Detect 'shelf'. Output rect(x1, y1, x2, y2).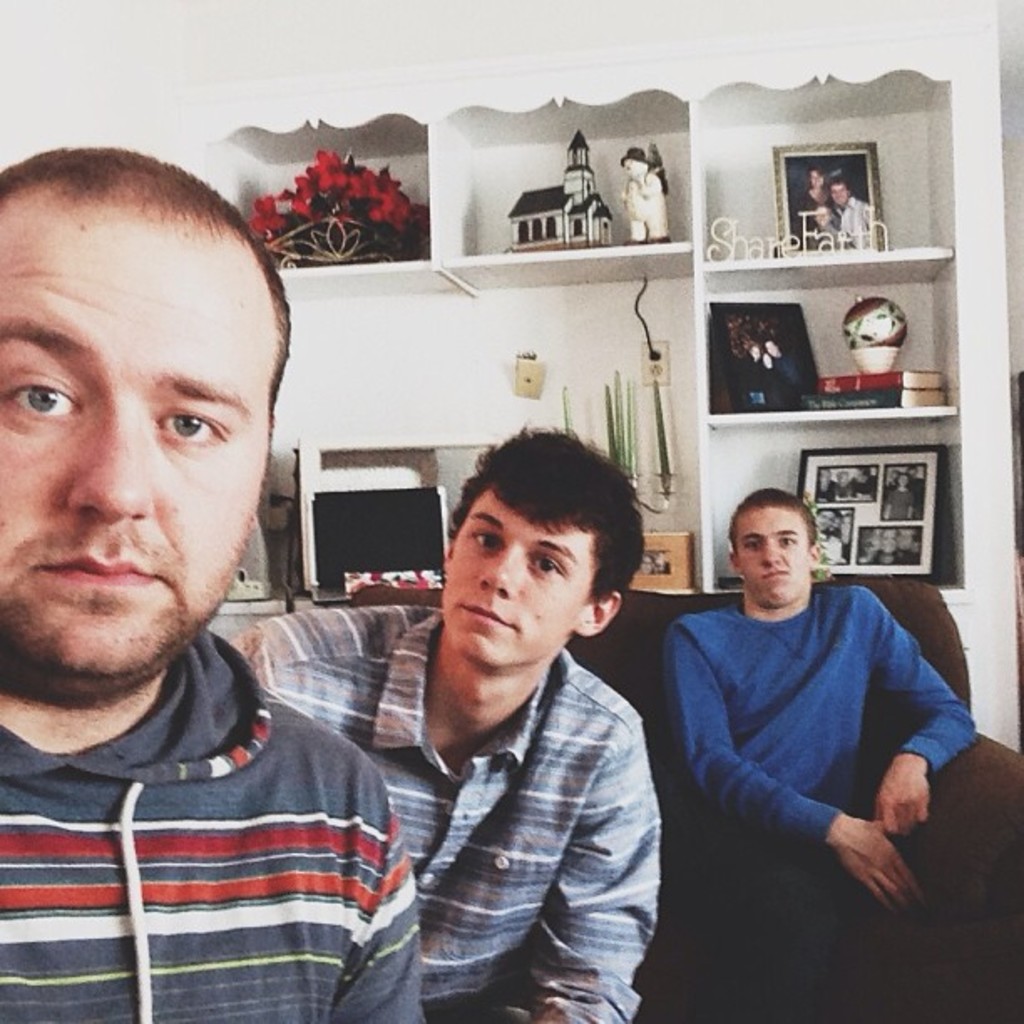
rect(418, 64, 683, 300).
